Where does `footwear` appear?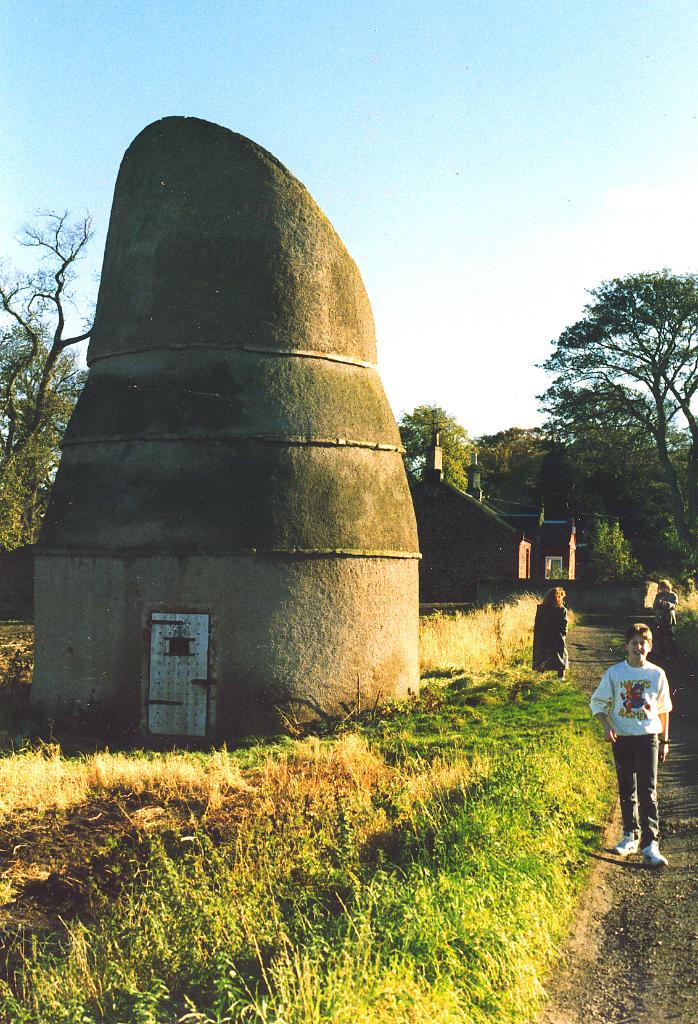
Appears at Rect(560, 678, 569, 687).
